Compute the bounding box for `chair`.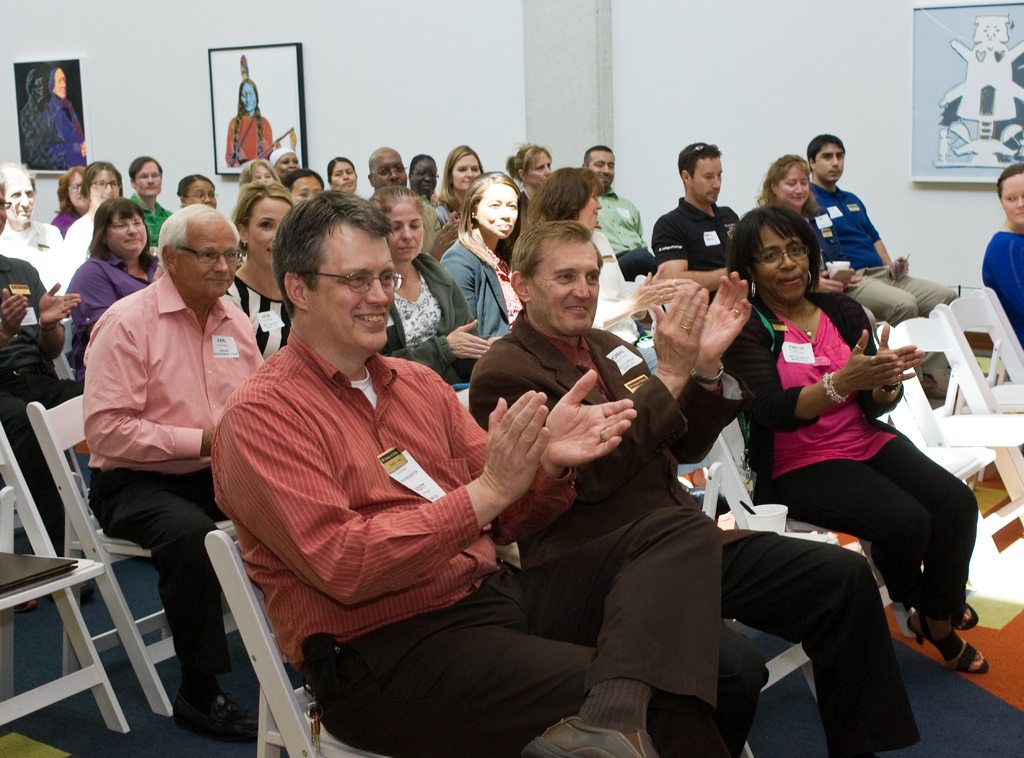
[892, 396, 998, 592].
